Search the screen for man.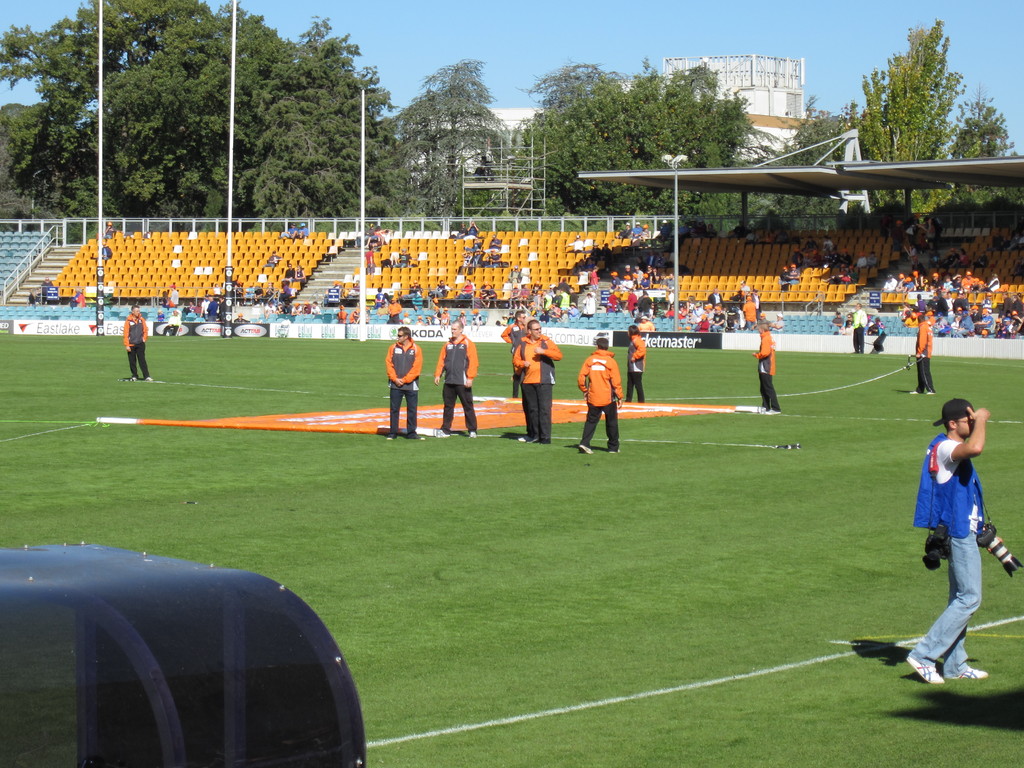
Found at 512:314:563:445.
